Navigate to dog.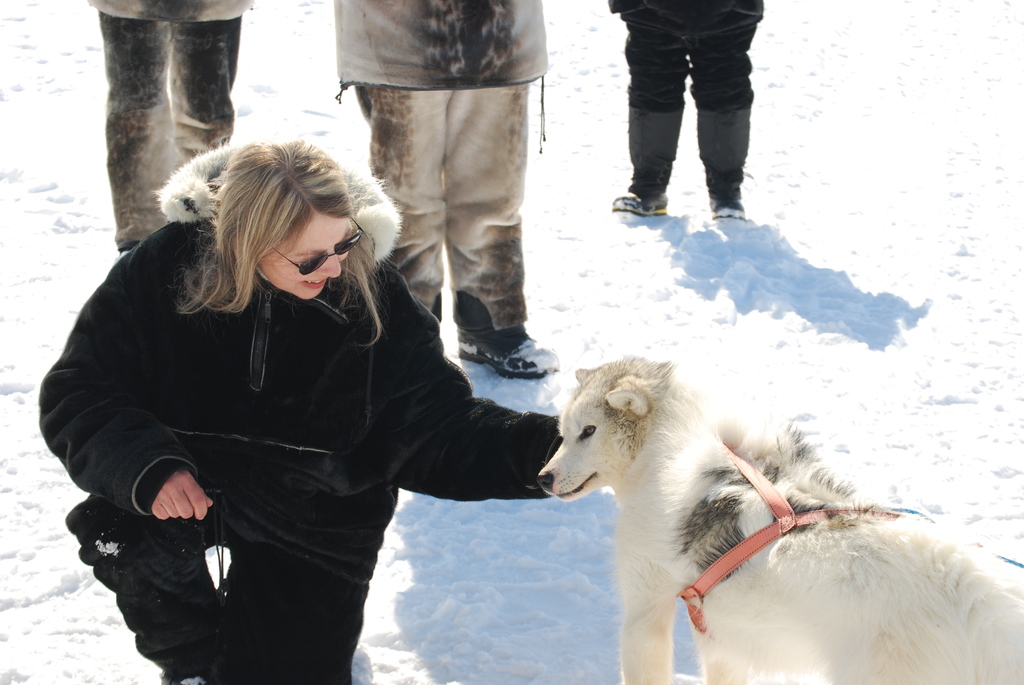
Navigation target: 535/355/1023/684.
